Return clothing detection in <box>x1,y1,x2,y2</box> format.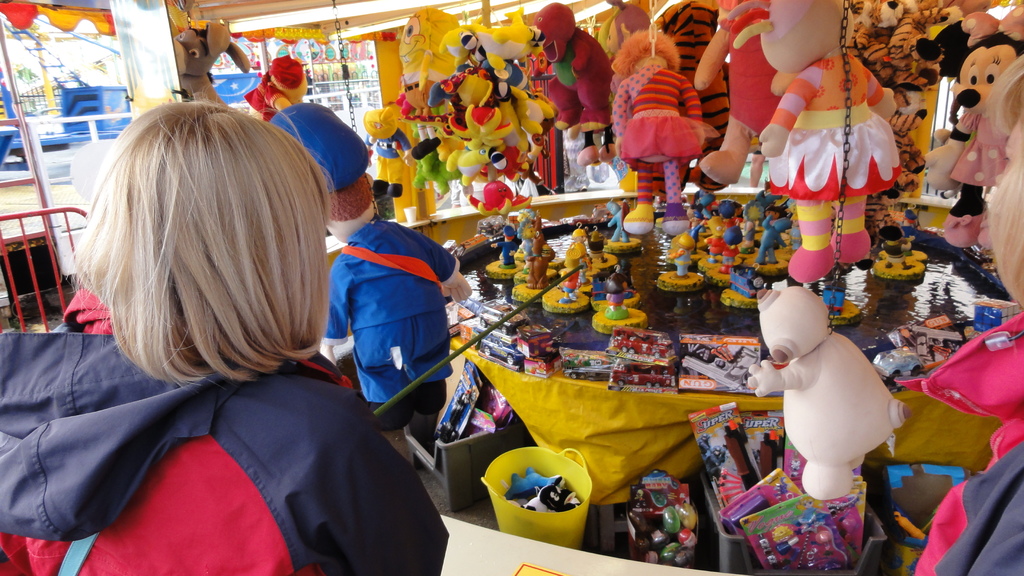
<box>329,206,465,422</box>.
